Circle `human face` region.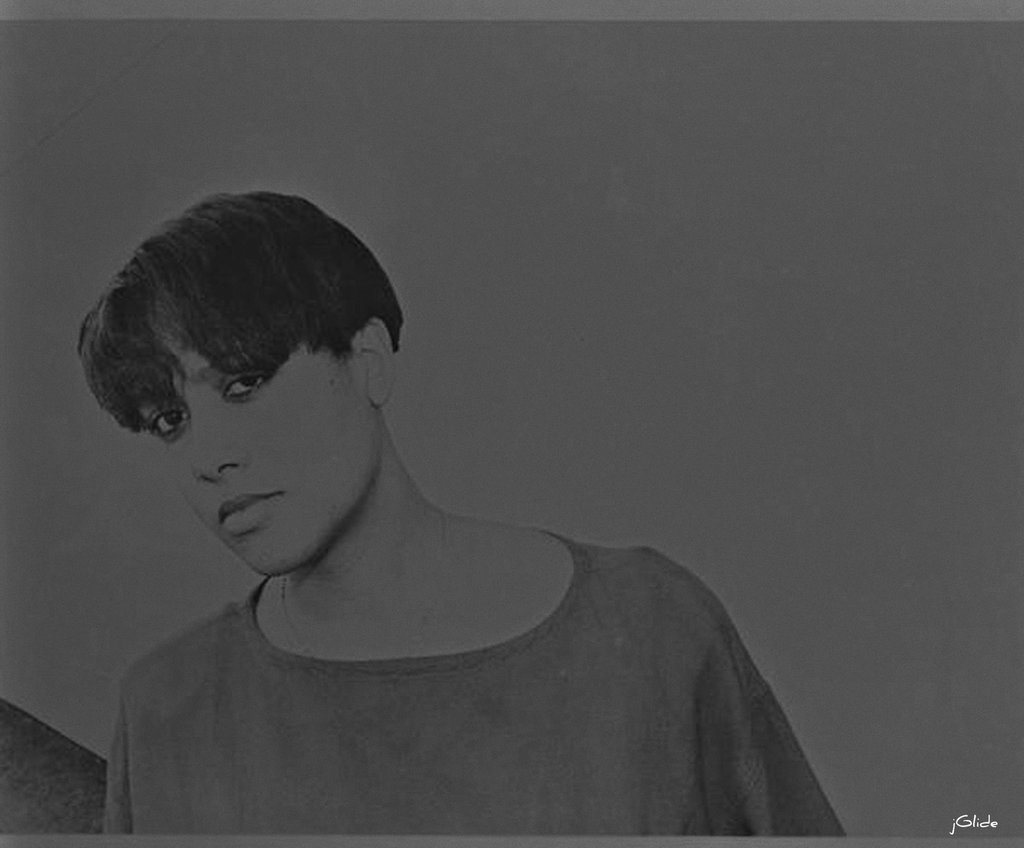
Region: 129 298 385 581.
